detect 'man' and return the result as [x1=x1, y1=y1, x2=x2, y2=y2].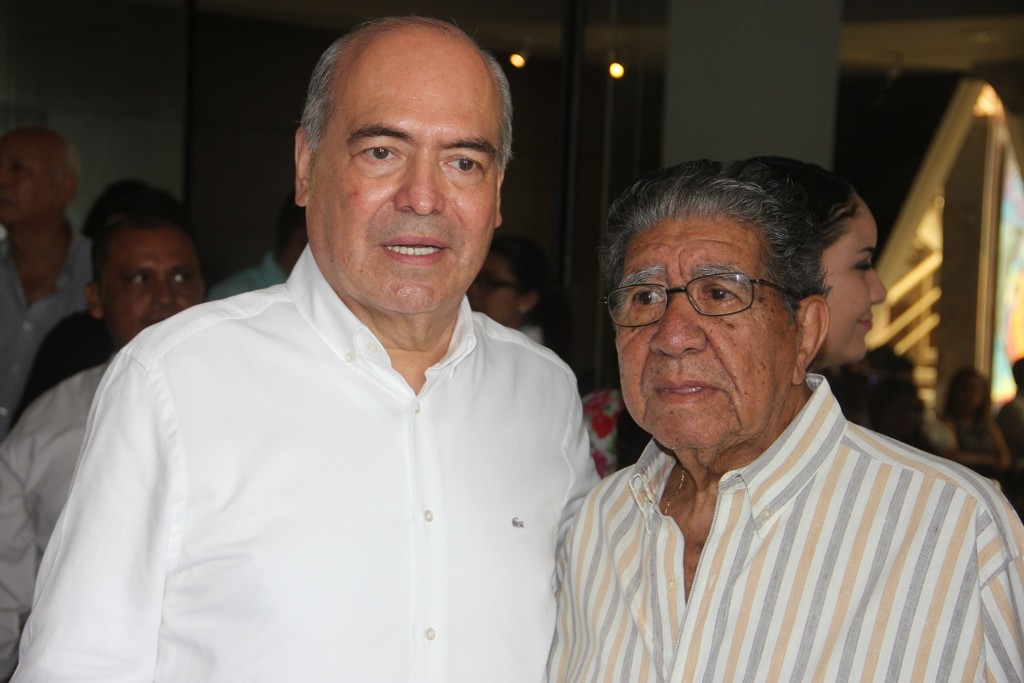
[x1=212, y1=213, x2=311, y2=298].
